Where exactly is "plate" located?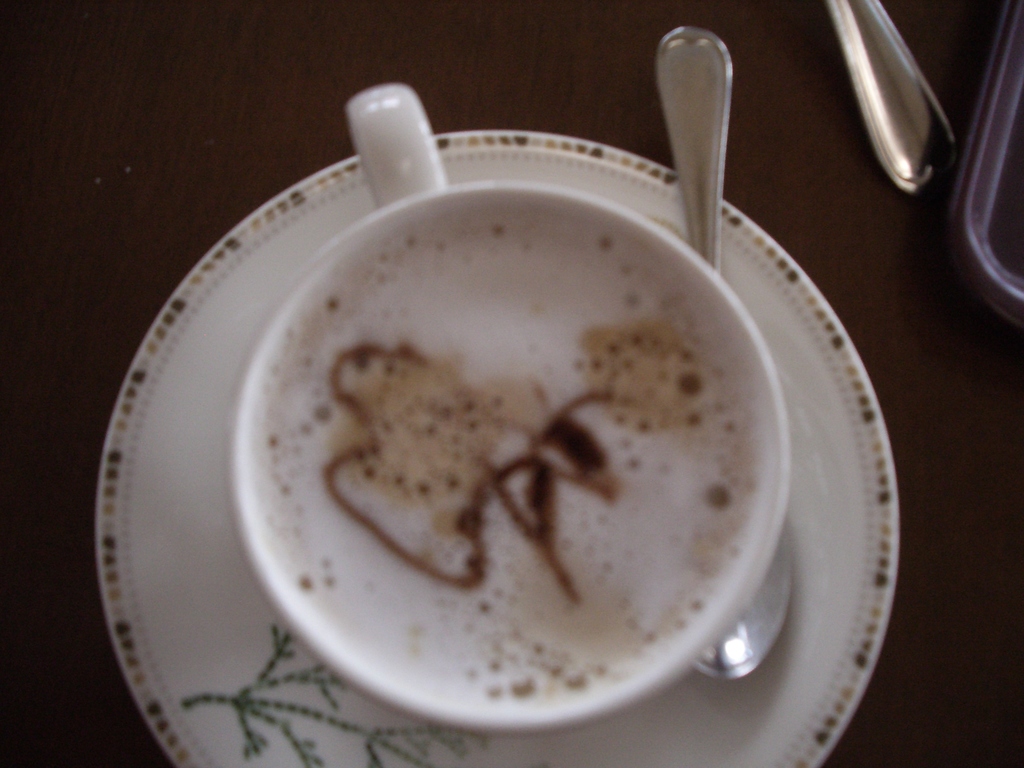
Its bounding box is {"left": 93, "top": 126, "right": 899, "bottom": 767}.
